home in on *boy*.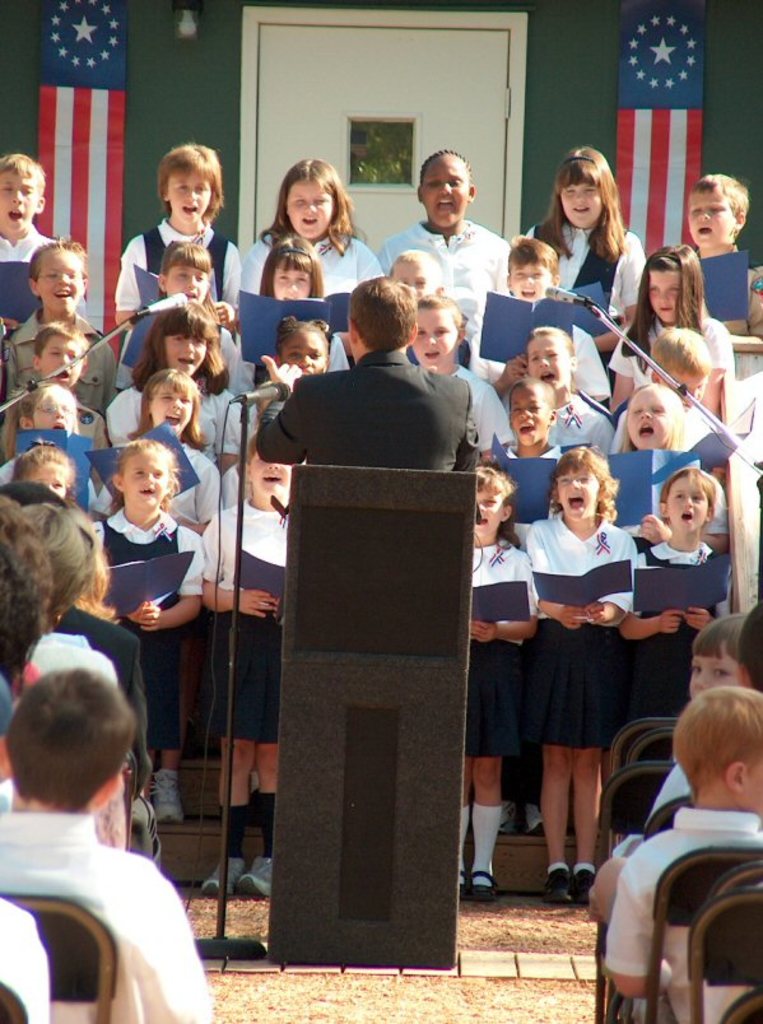
Homed in at [x1=195, y1=432, x2=296, y2=892].
